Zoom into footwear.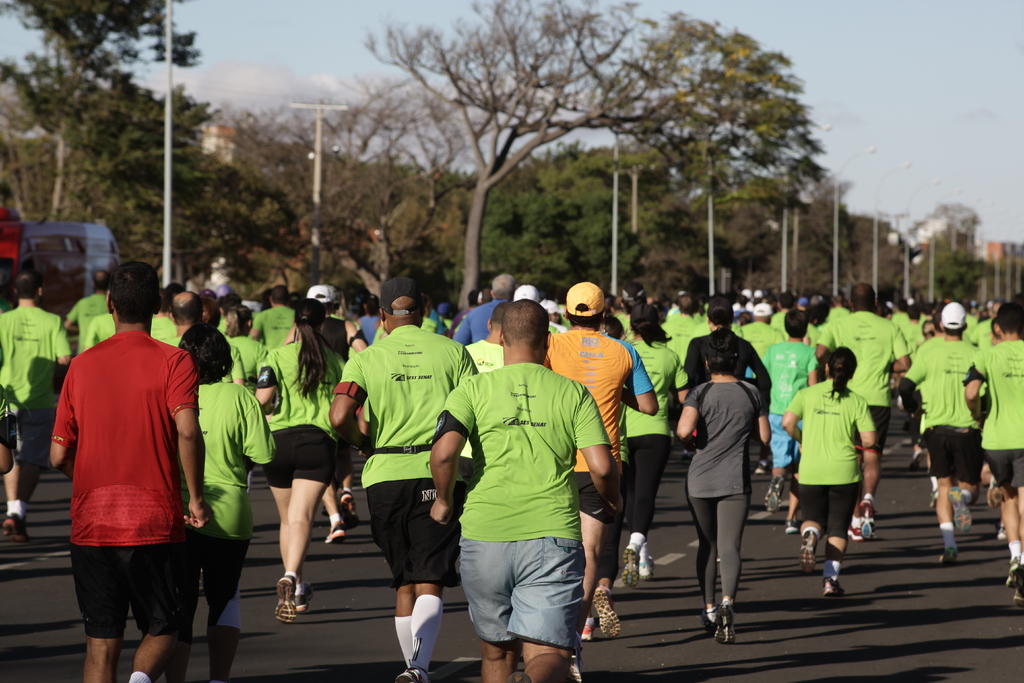
Zoom target: {"left": 764, "top": 474, "right": 786, "bottom": 513}.
